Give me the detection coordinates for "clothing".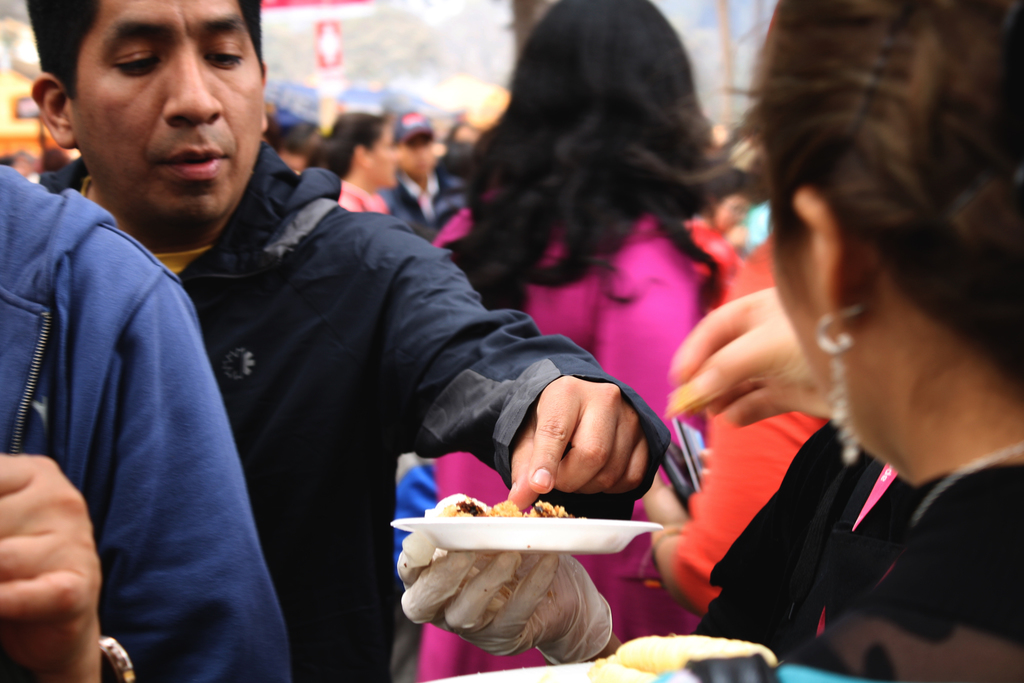
{"left": 682, "top": 242, "right": 848, "bottom": 636}.
